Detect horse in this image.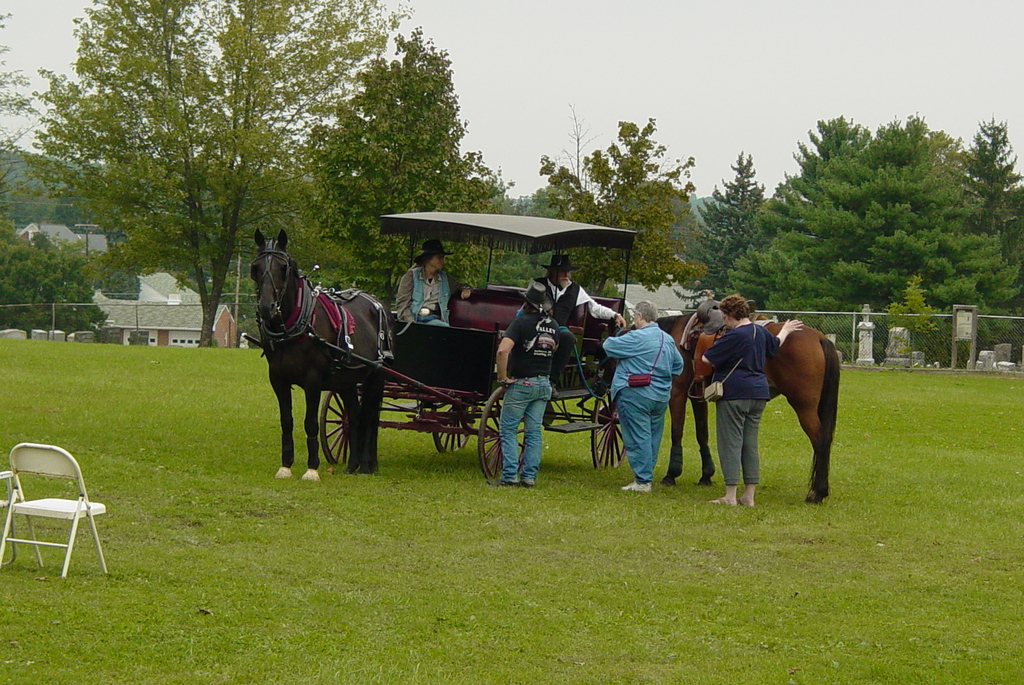
Detection: BBox(249, 231, 396, 480).
